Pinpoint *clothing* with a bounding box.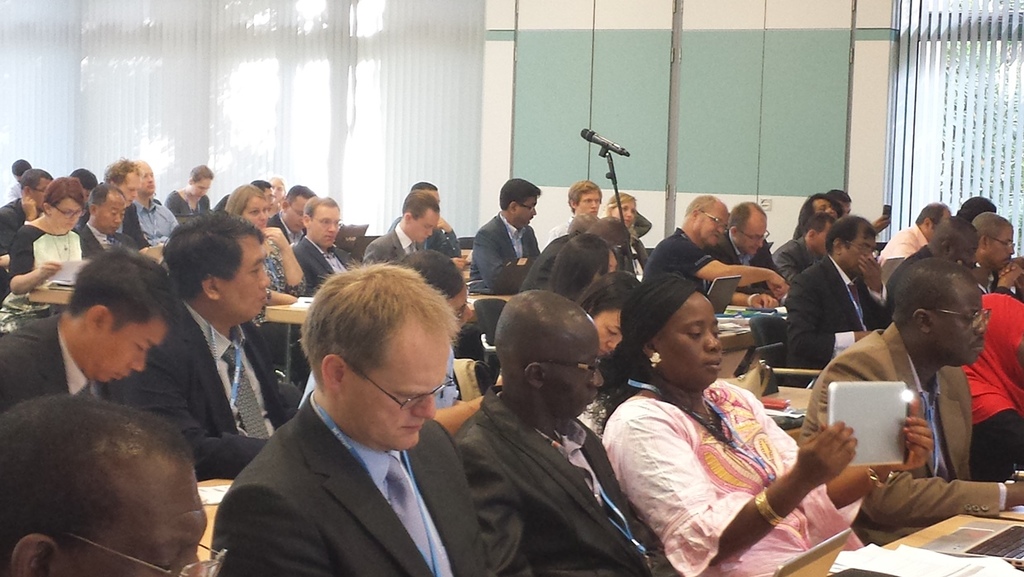
(471, 202, 538, 289).
